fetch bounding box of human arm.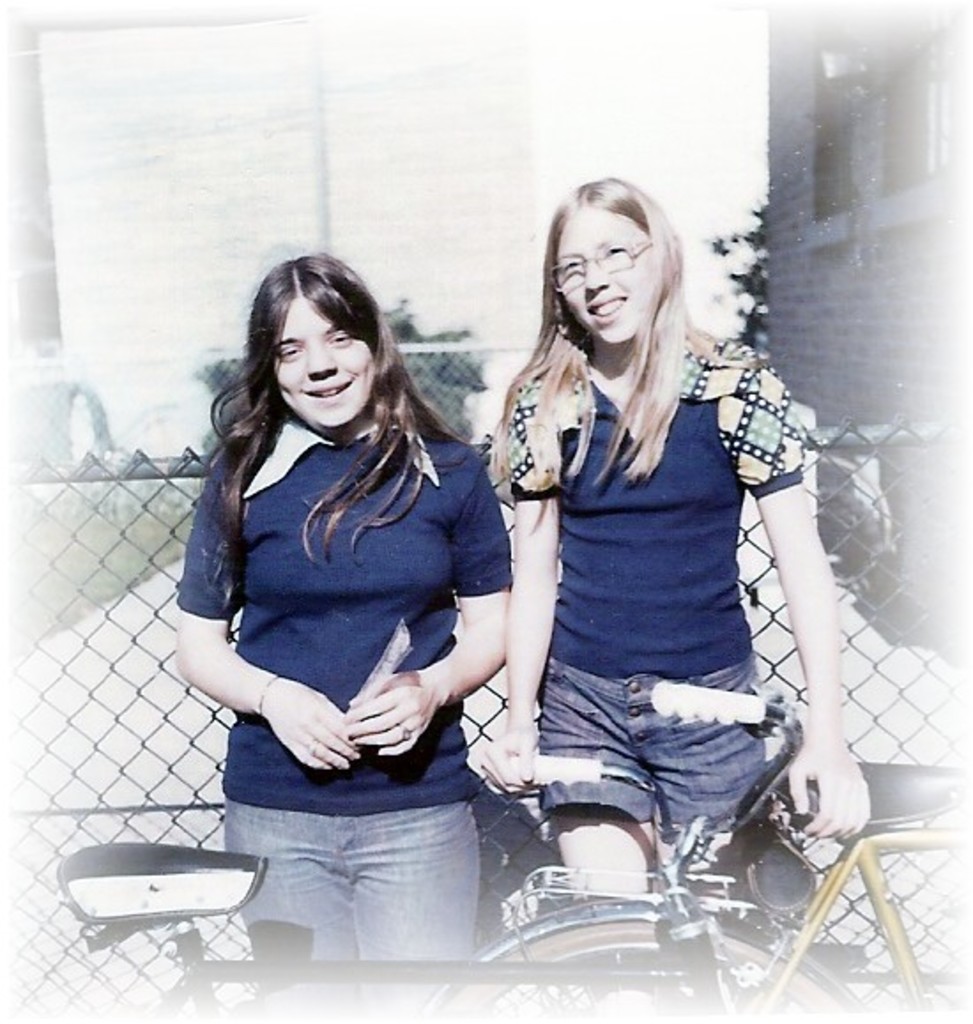
Bbox: 754, 407, 890, 837.
